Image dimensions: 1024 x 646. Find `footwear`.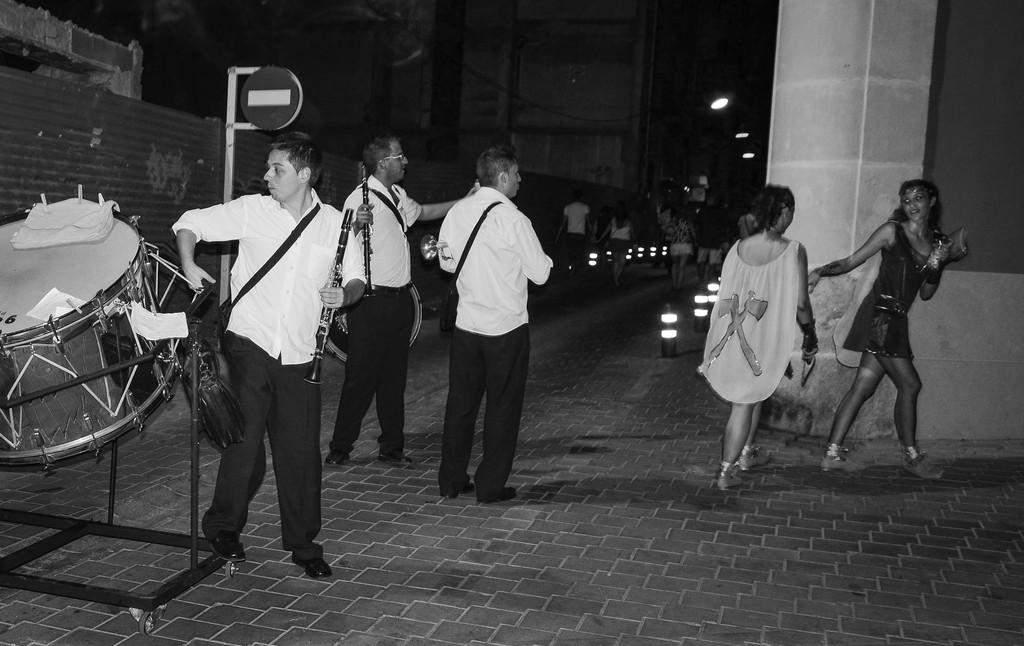
[440, 474, 476, 500].
